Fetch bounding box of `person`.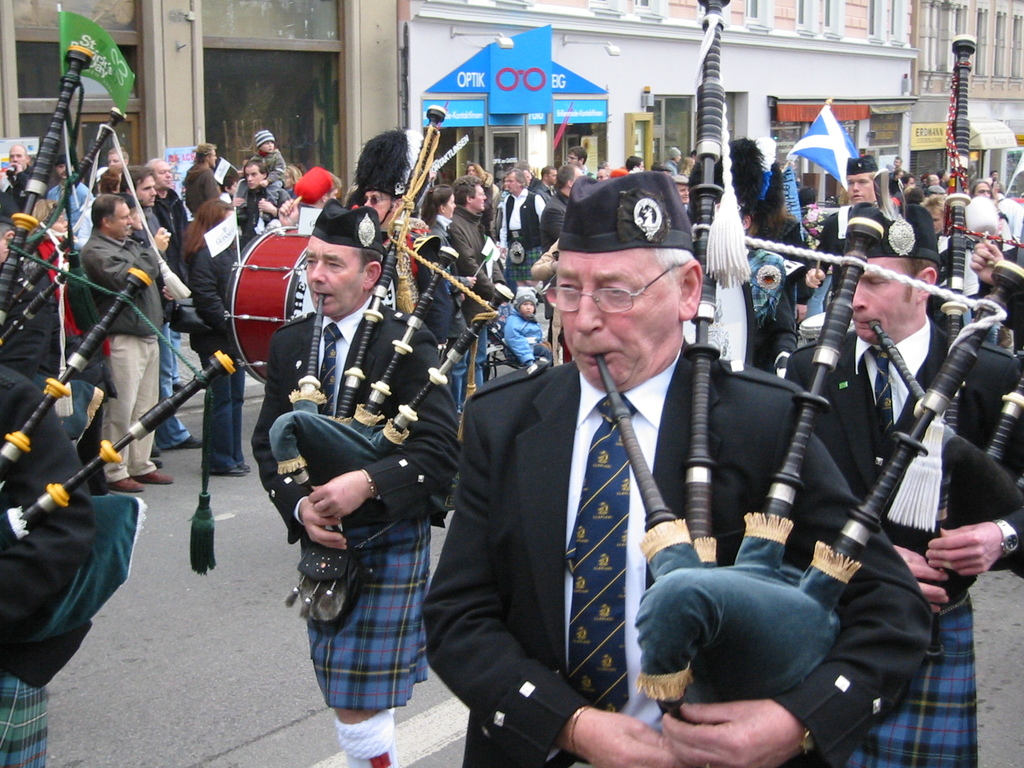
Bbox: (791,255,1023,767).
